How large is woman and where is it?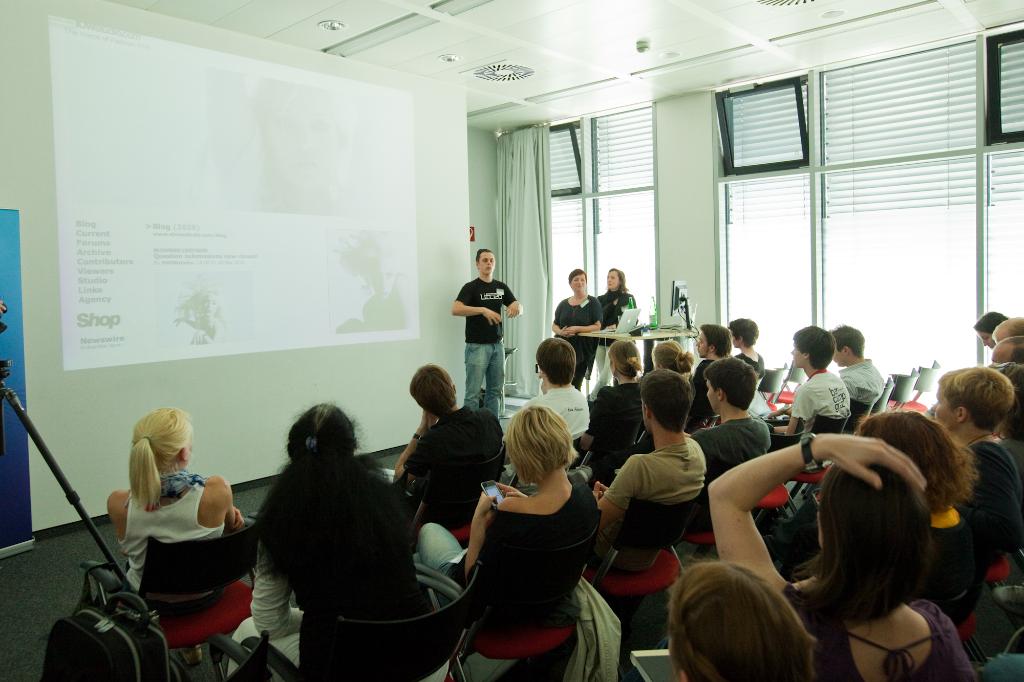
Bounding box: {"left": 654, "top": 337, "right": 699, "bottom": 410}.
